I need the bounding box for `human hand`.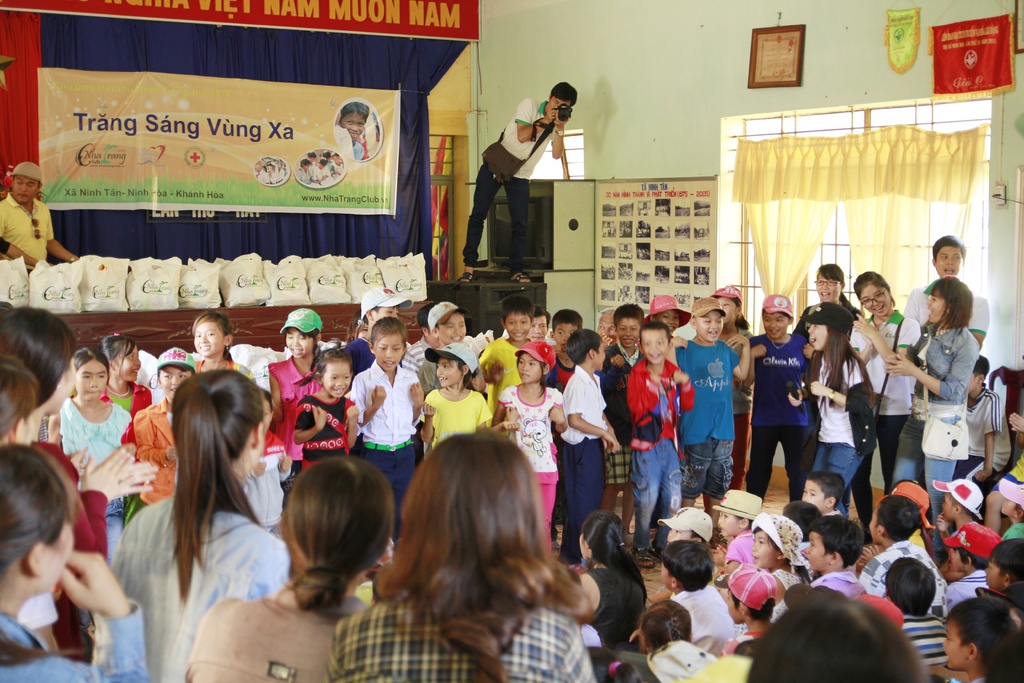
Here it is: <bbox>309, 403, 330, 431</bbox>.
